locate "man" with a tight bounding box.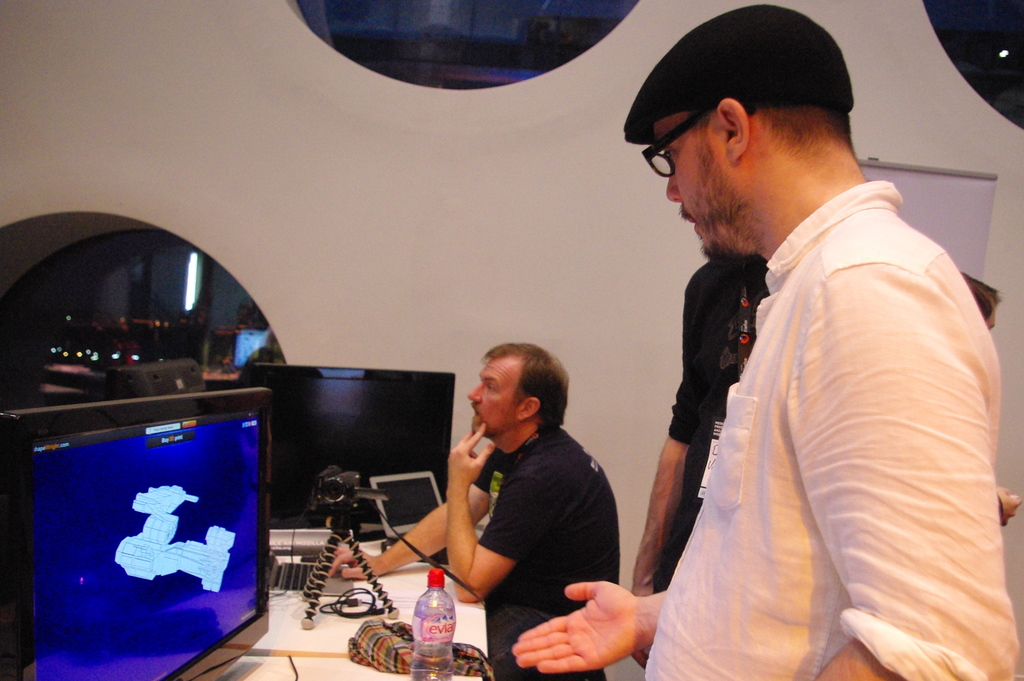
324/341/617/680.
